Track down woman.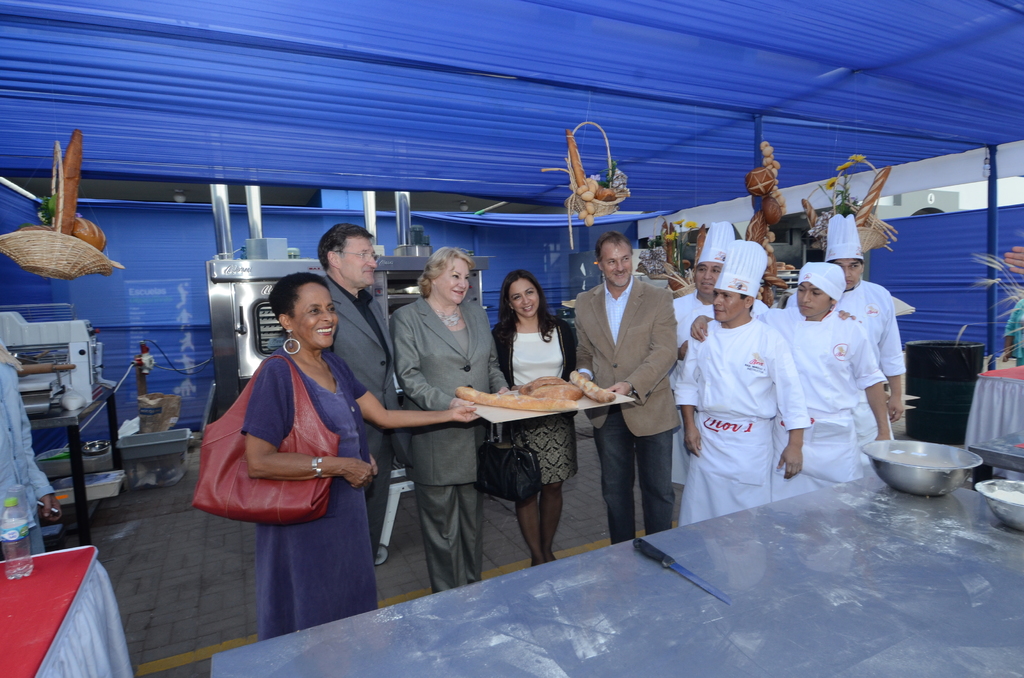
Tracked to 392,244,518,590.
